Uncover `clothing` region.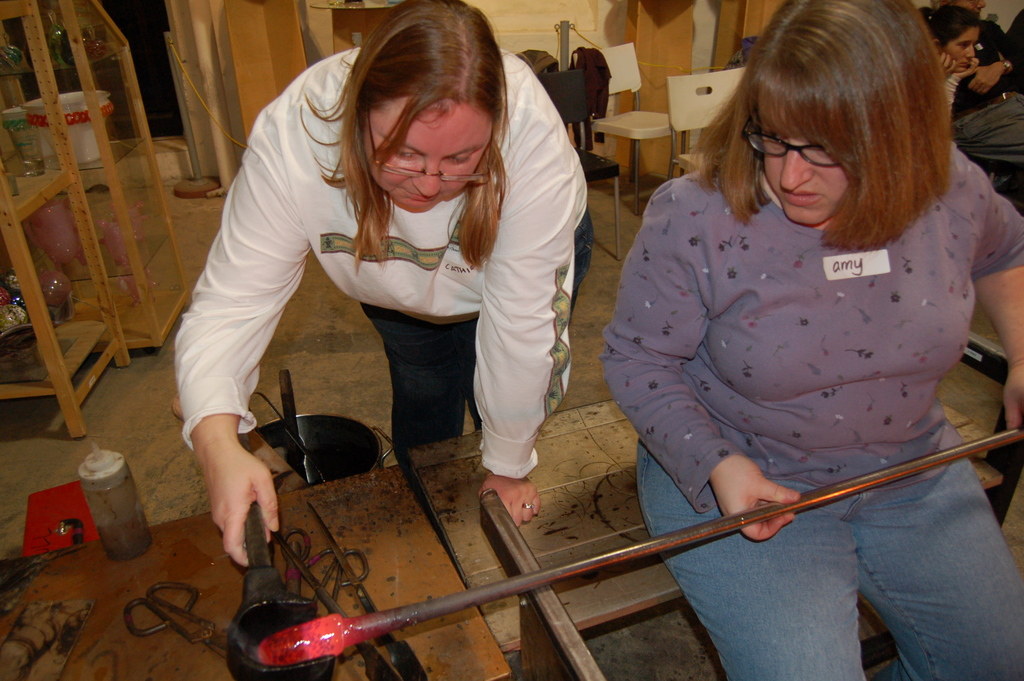
Uncovered: region(644, 473, 1023, 680).
